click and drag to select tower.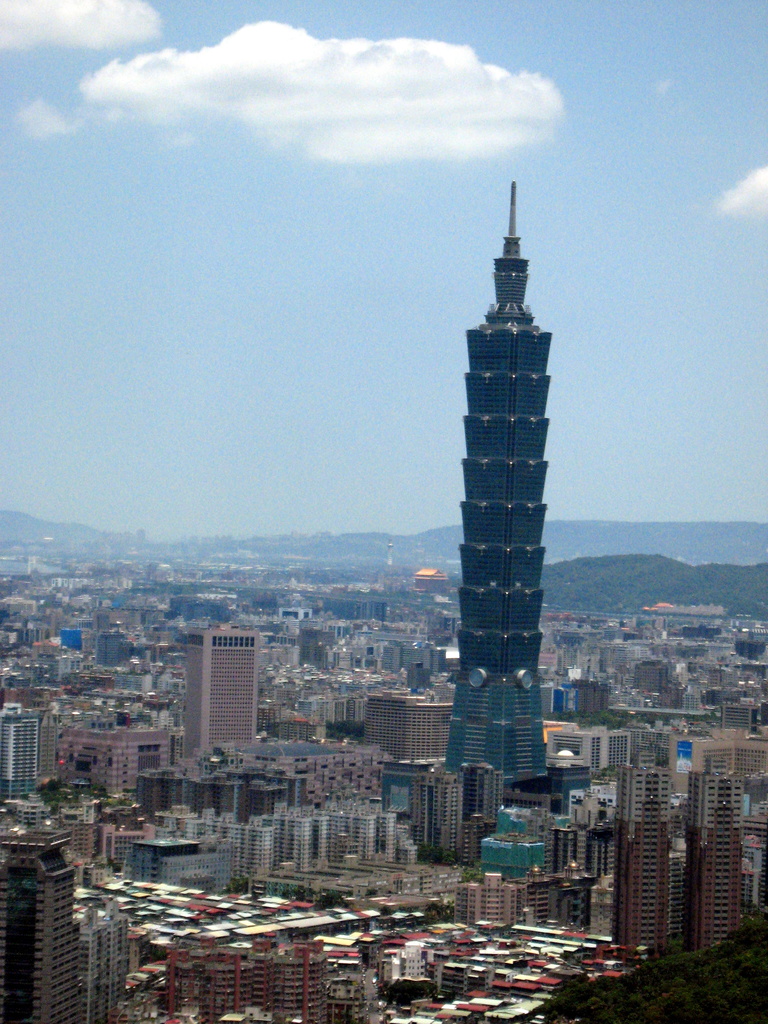
Selection: (614, 748, 674, 960).
